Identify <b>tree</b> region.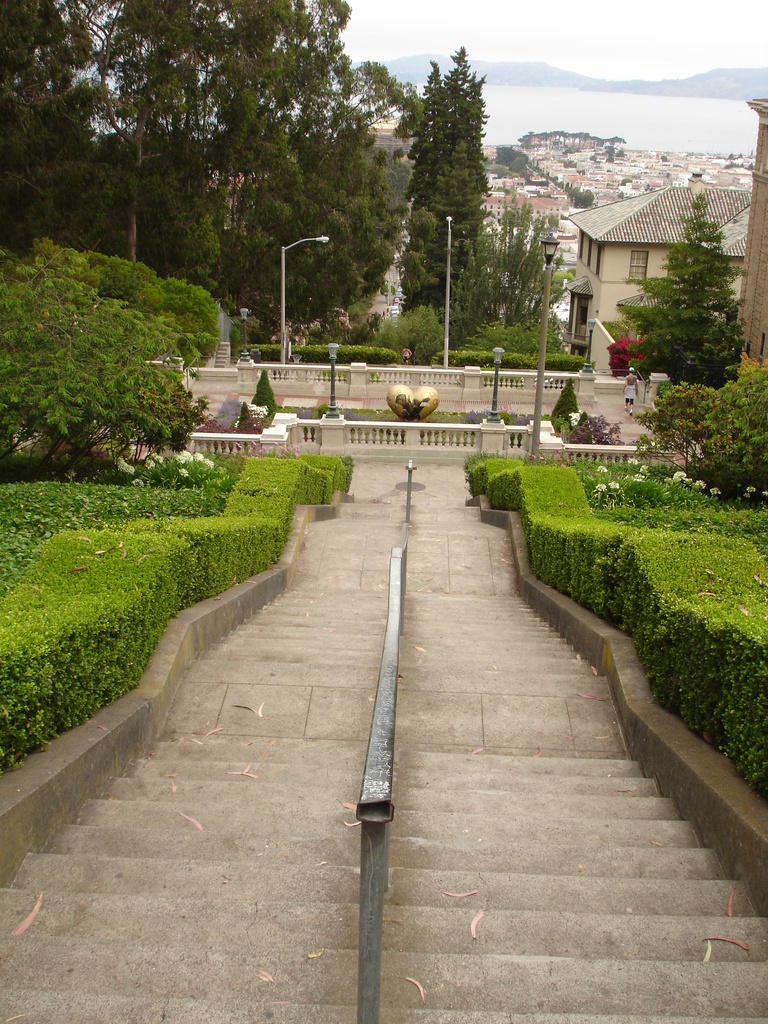
Region: 614 195 744 383.
